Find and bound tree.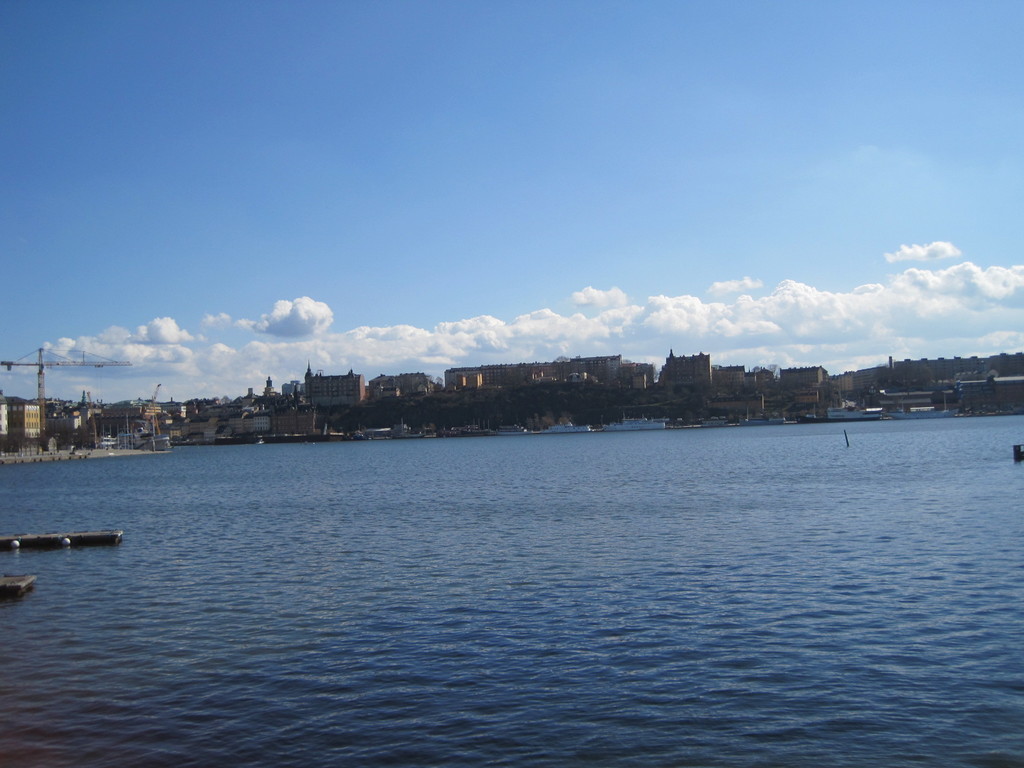
Bound: Rect(507, 388, 556, 429).
